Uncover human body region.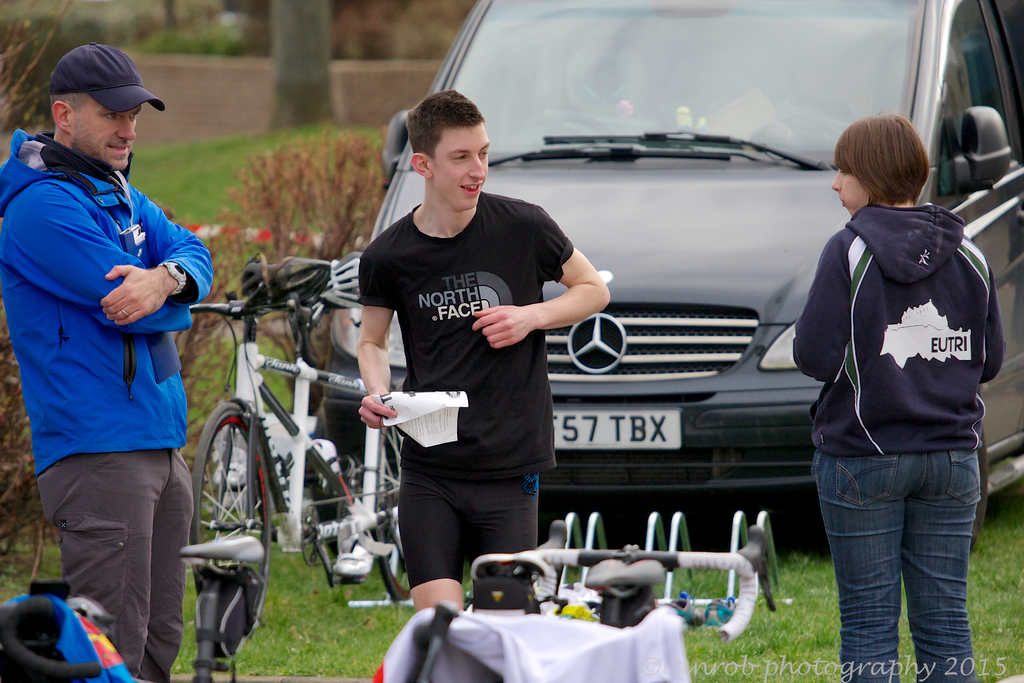
Uncovered: rect(15, 22, 212, 682).
